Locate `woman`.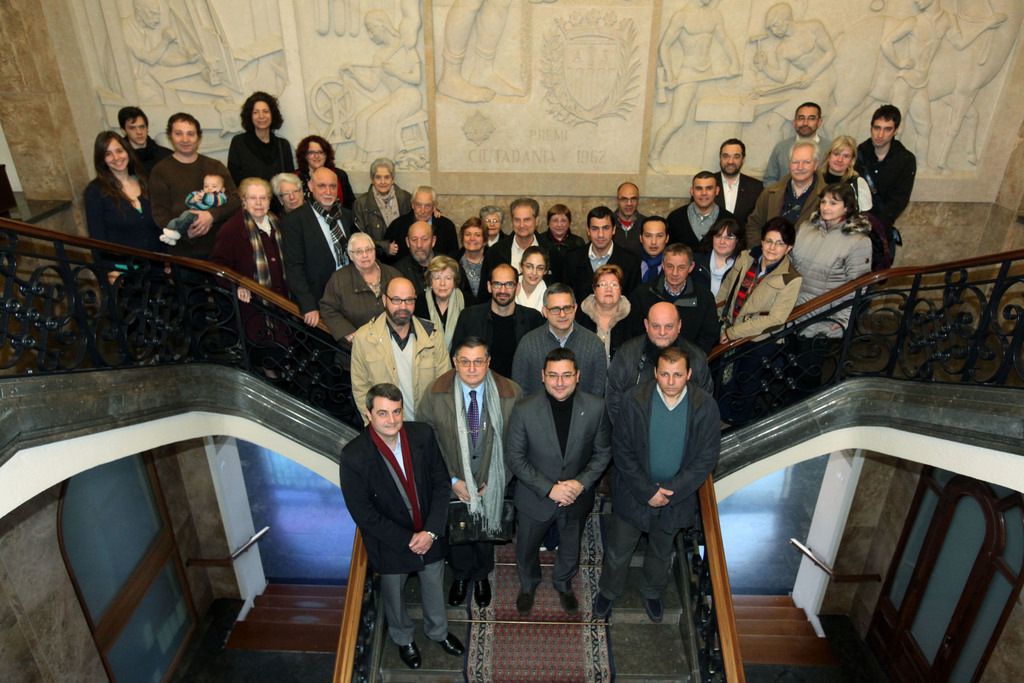
Bounding box: box(701, 215, 749, 295).
